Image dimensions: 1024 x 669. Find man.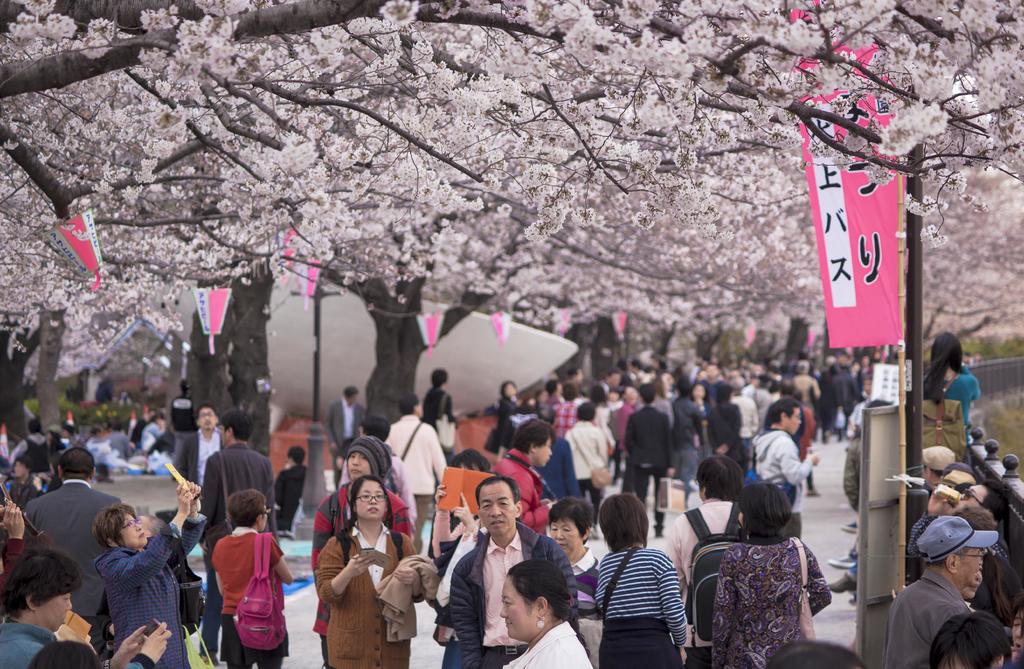
bbox=[197, 415, 277, 659].
